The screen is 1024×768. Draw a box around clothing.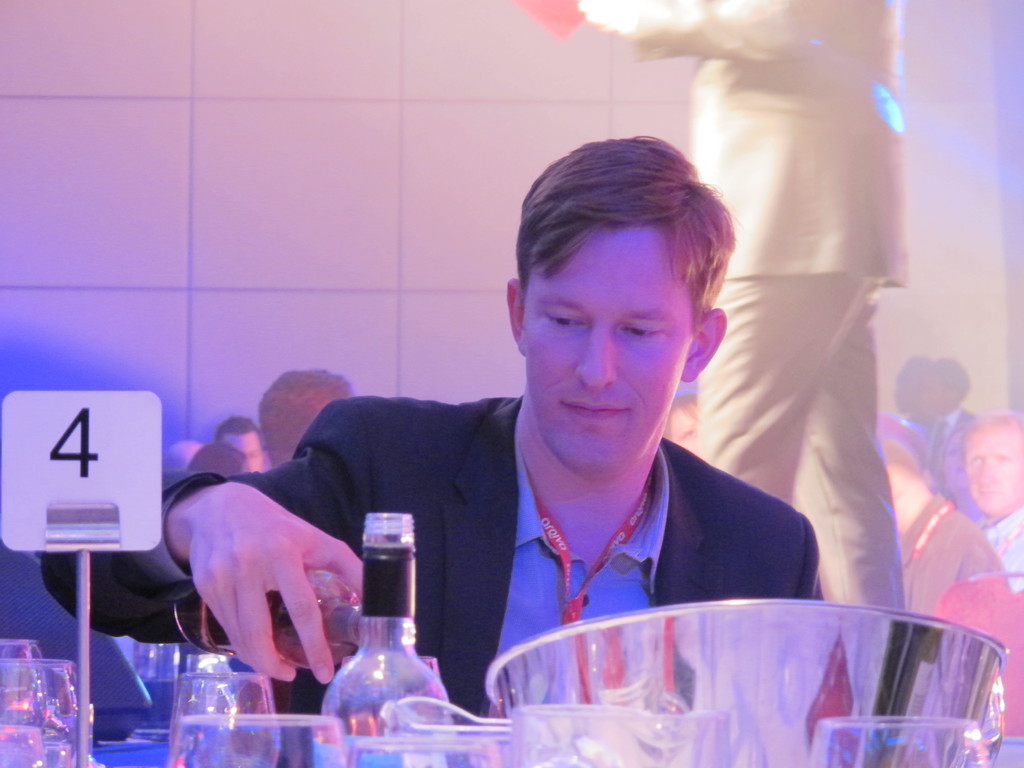
896 487 1006 617.
